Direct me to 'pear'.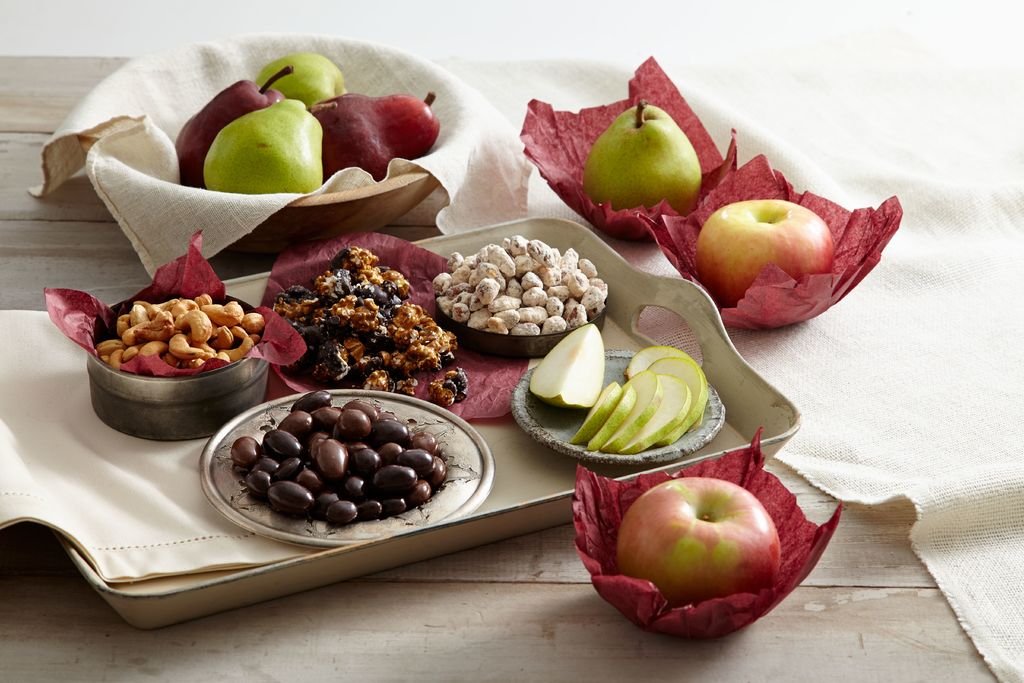
Direction: 173,64,295,194.
